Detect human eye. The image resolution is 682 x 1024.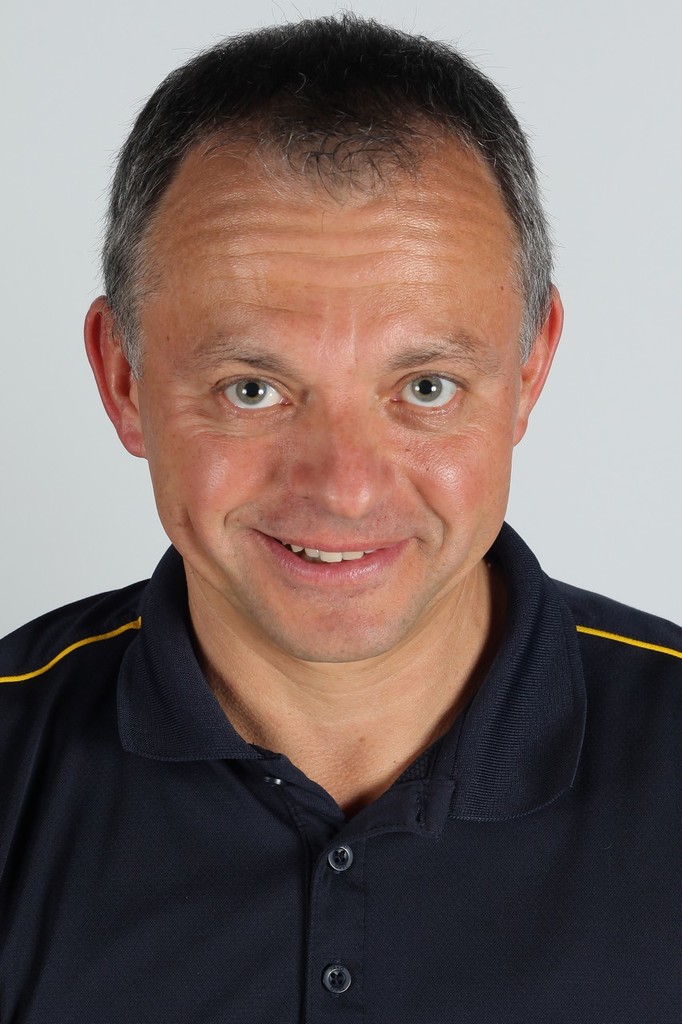
[212,370,300,423].
